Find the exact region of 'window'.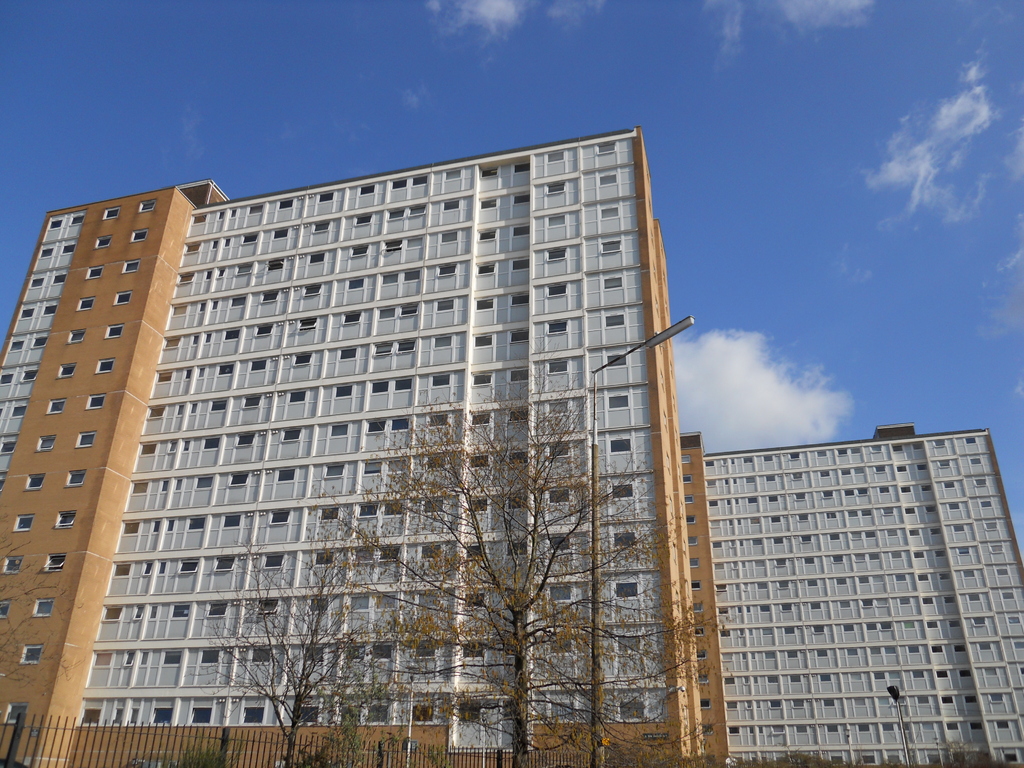
Exact region: select_region(964, 571, 975, 579).
